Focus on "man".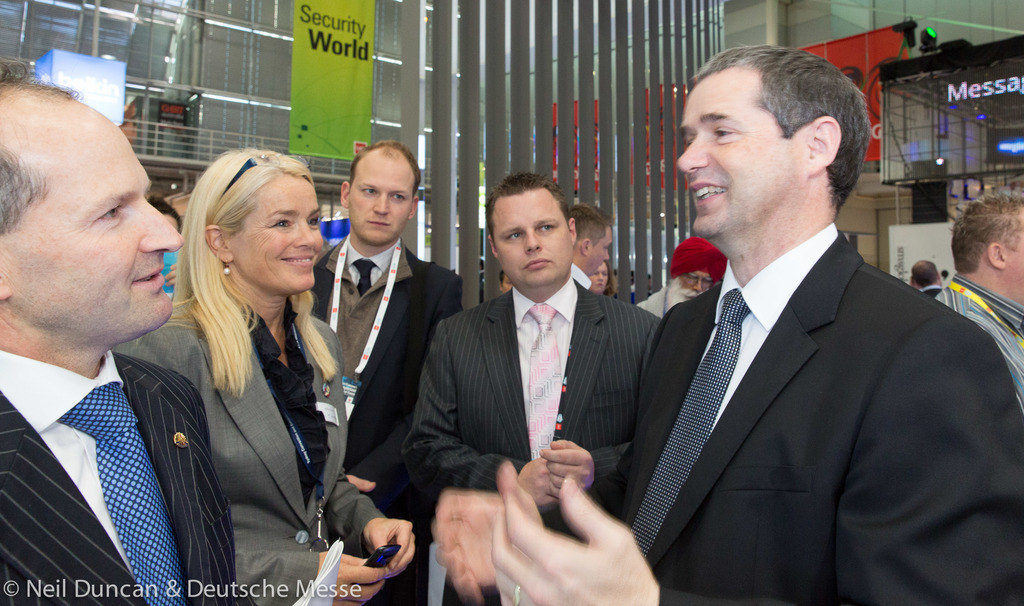
Focused at box(927, 190, 1023, 403).
